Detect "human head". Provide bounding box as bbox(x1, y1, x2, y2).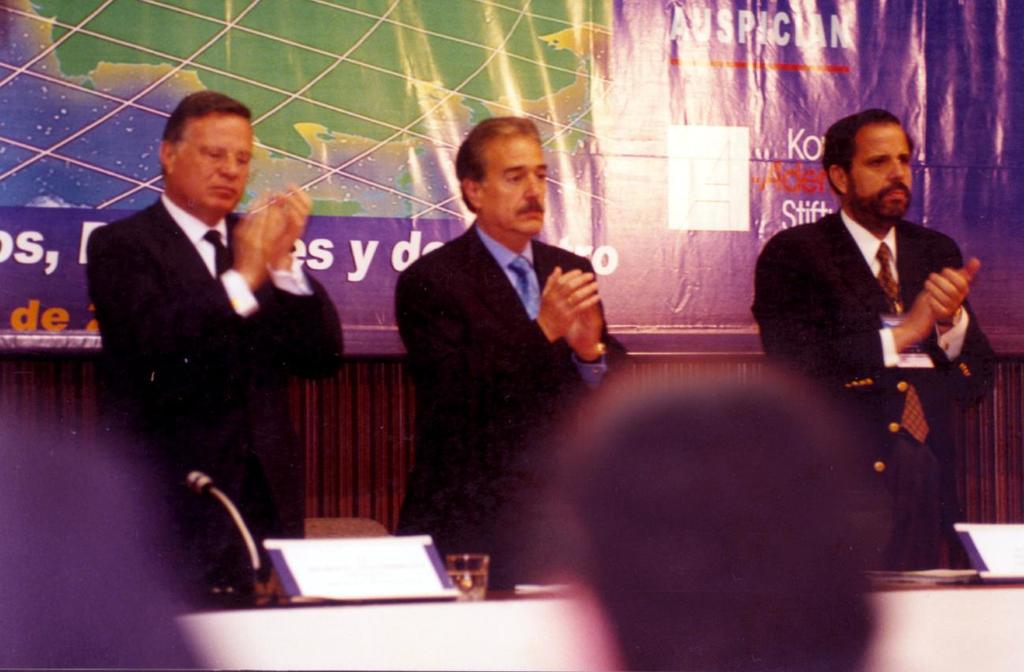
bbox(829, 109, 913, 222).
